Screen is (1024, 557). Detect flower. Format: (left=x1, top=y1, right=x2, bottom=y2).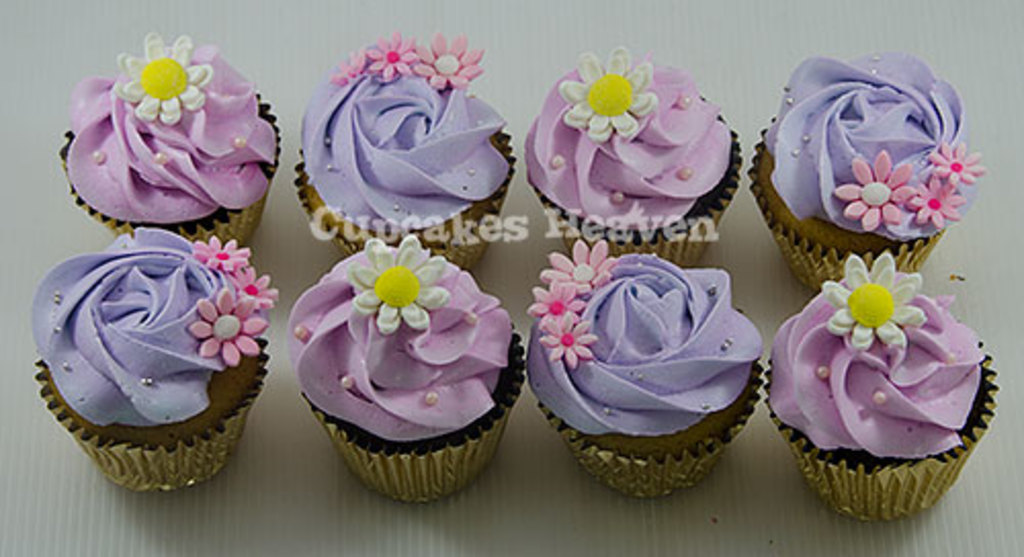
(left=541, top=235, right=618, bottom=291).
